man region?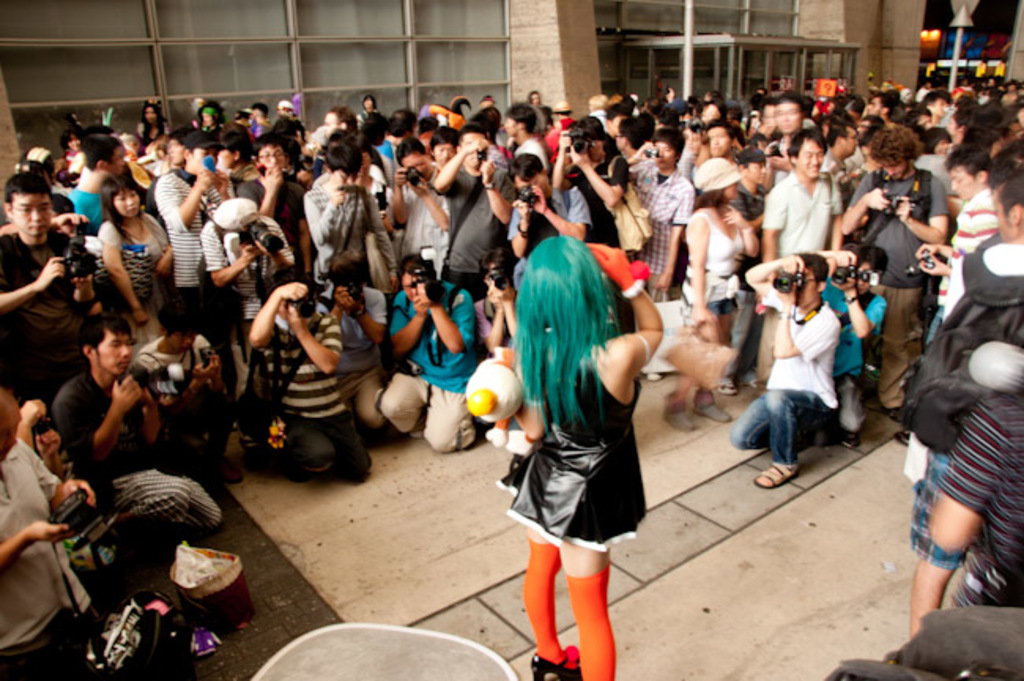
{"left": 698, "top": 110, "right": 759, "bottom": 211}
